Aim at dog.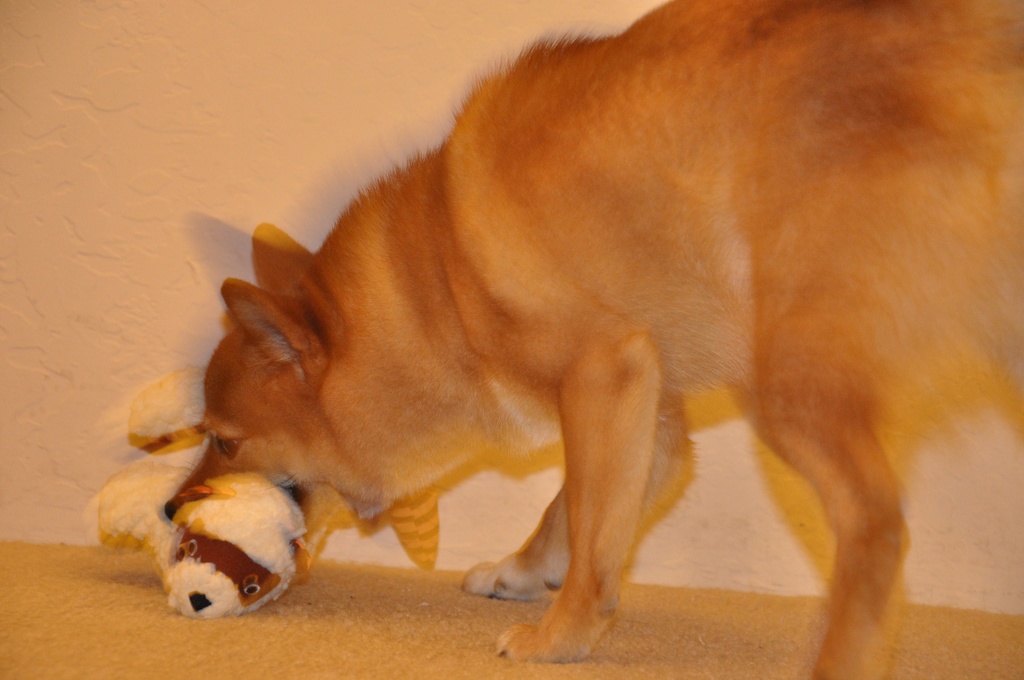
Aimed at 163, 0, 1023, 679.
